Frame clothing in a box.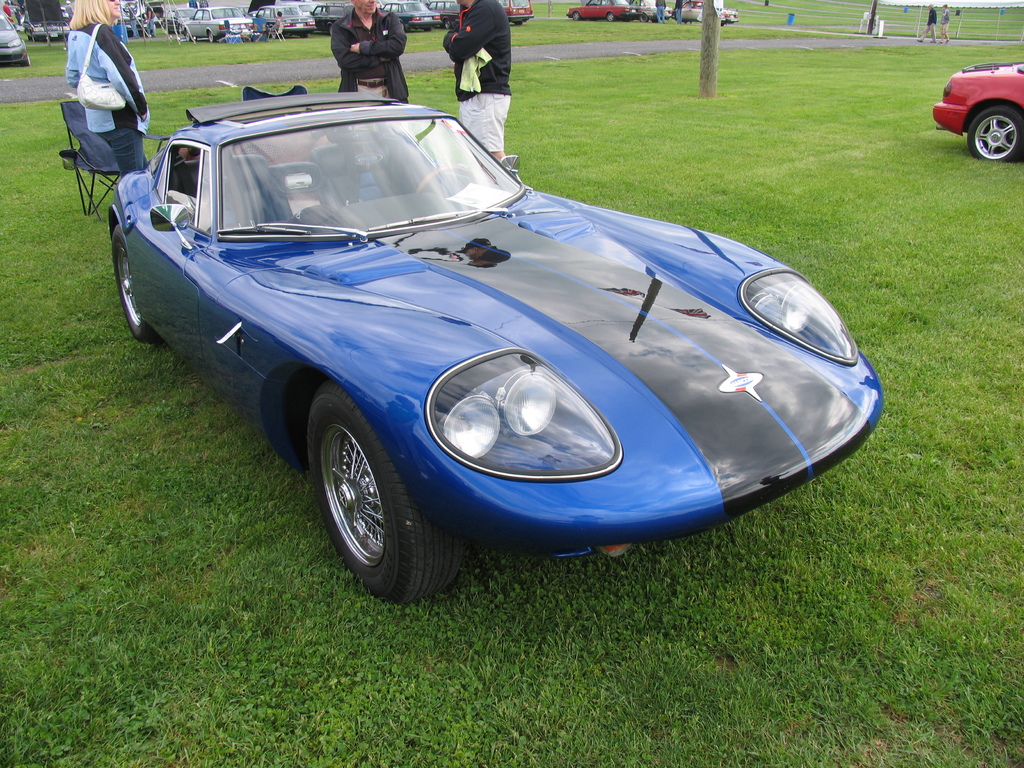
(66, 3, 71, 18).
